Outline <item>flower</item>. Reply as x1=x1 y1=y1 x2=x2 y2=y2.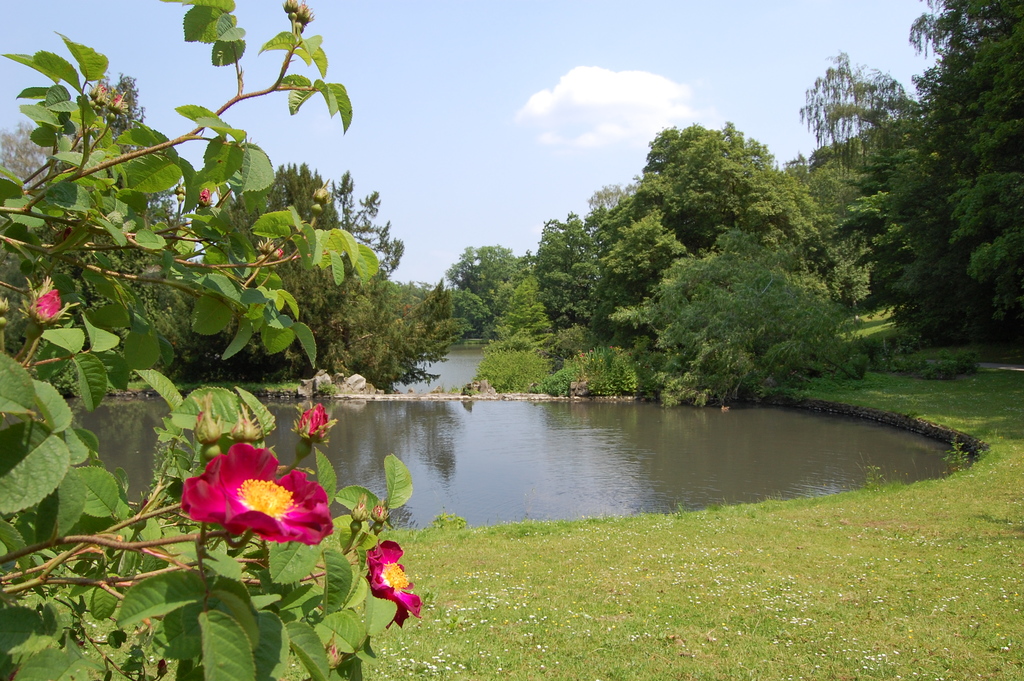
x1=35 y1=286 x2=65 y2=327.
